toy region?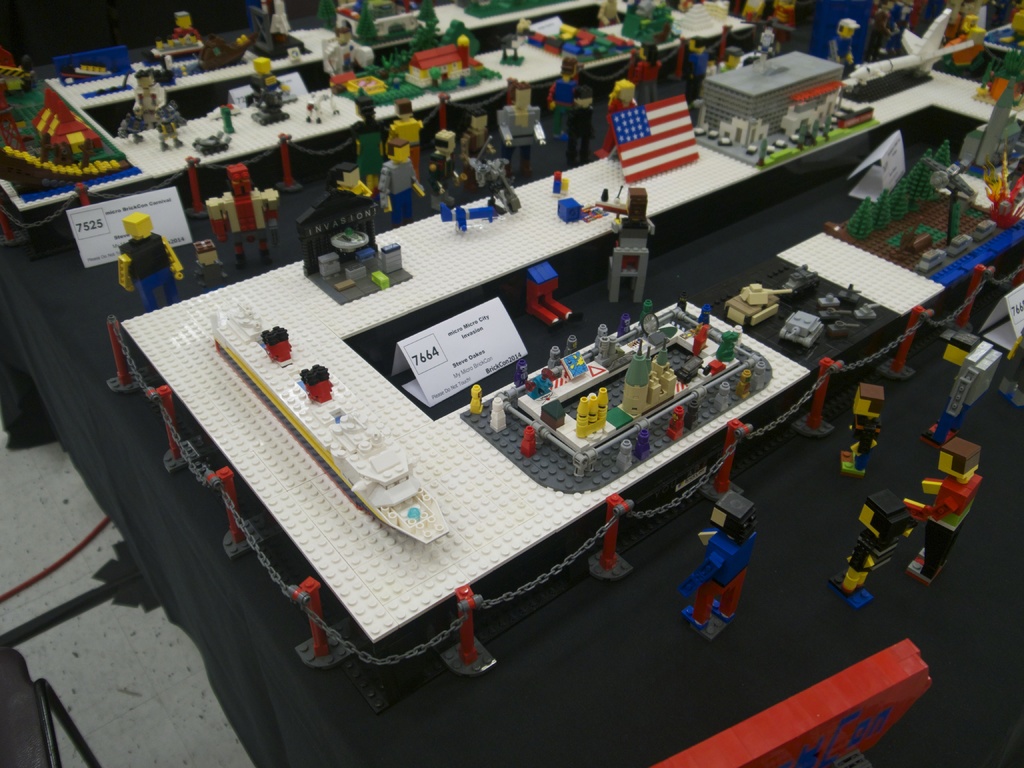
<box>548,61,578,141</box>
